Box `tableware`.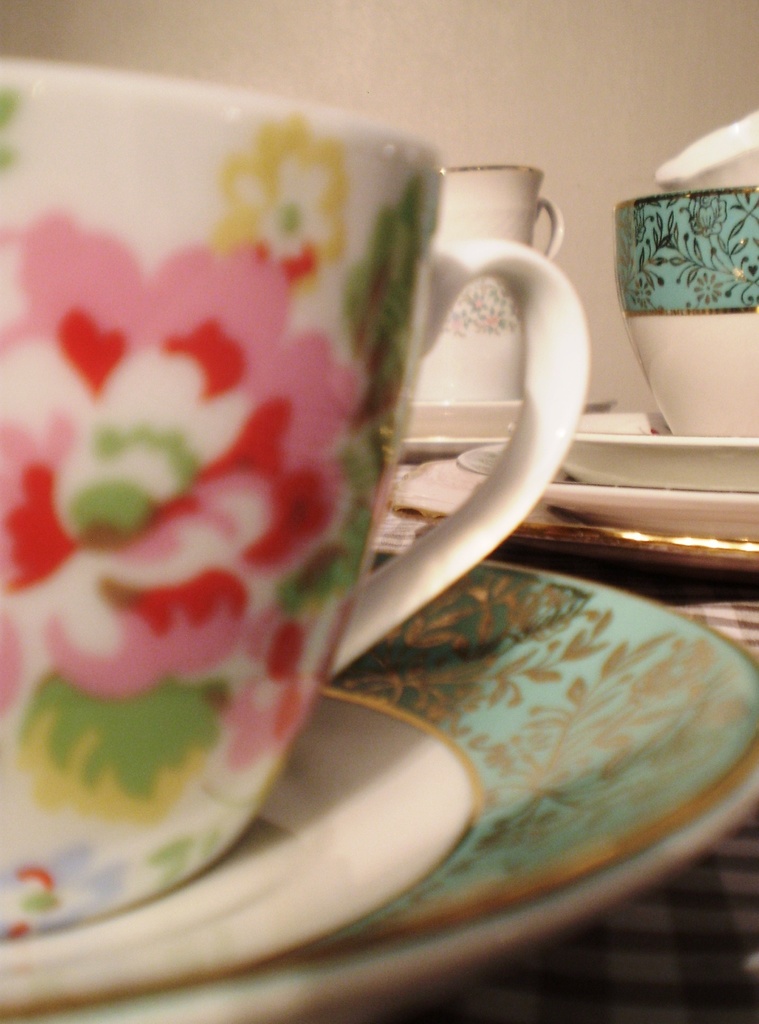
(404,392,526,462).
